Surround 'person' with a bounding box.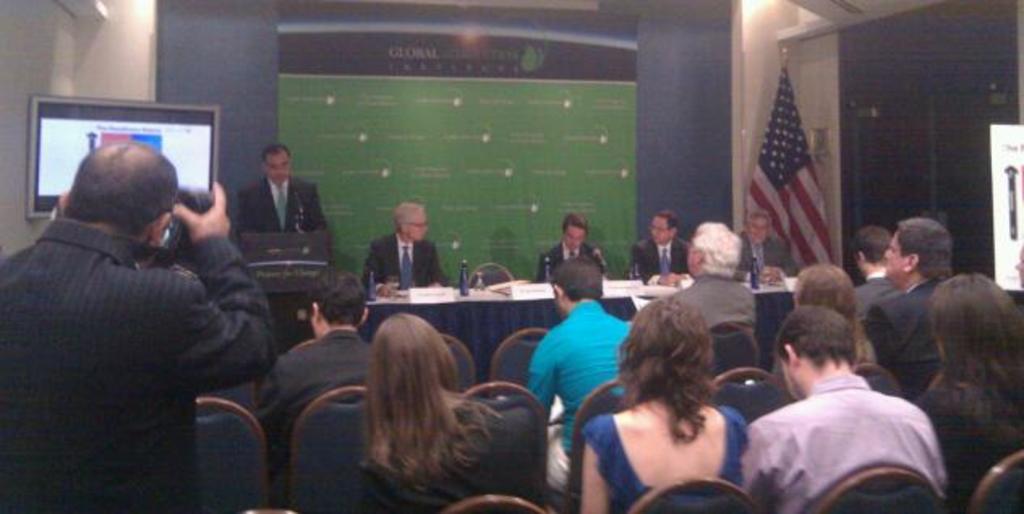
box=[533, 214, 608, 281].
